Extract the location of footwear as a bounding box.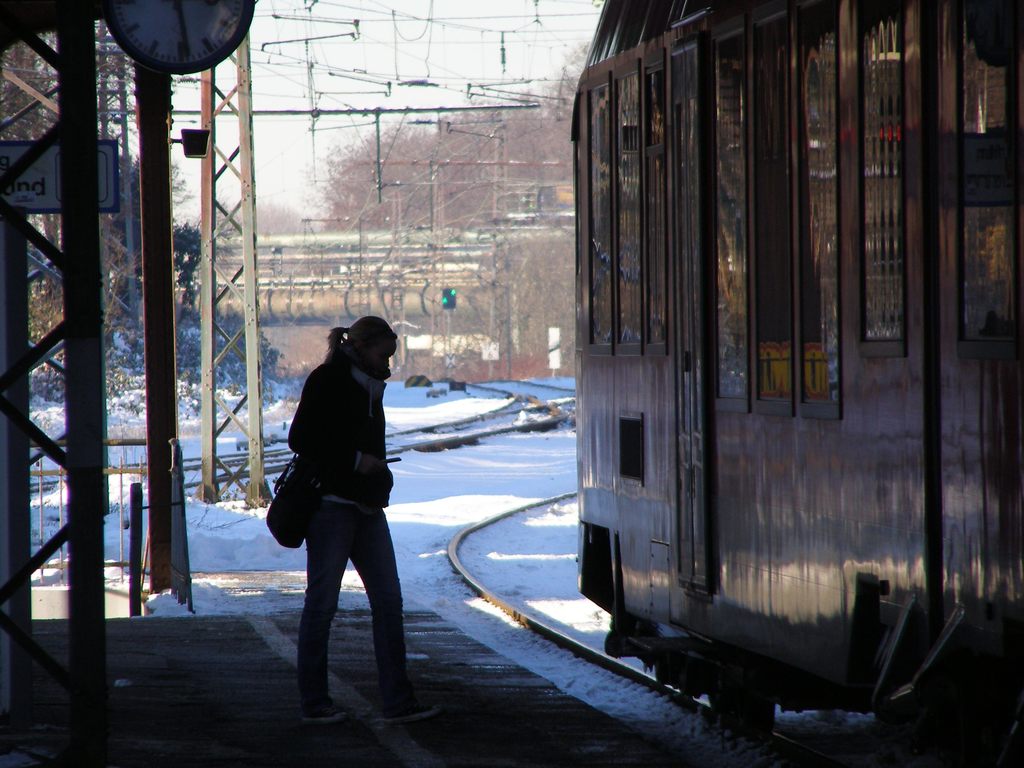
region(384, 704, 435, 723).
